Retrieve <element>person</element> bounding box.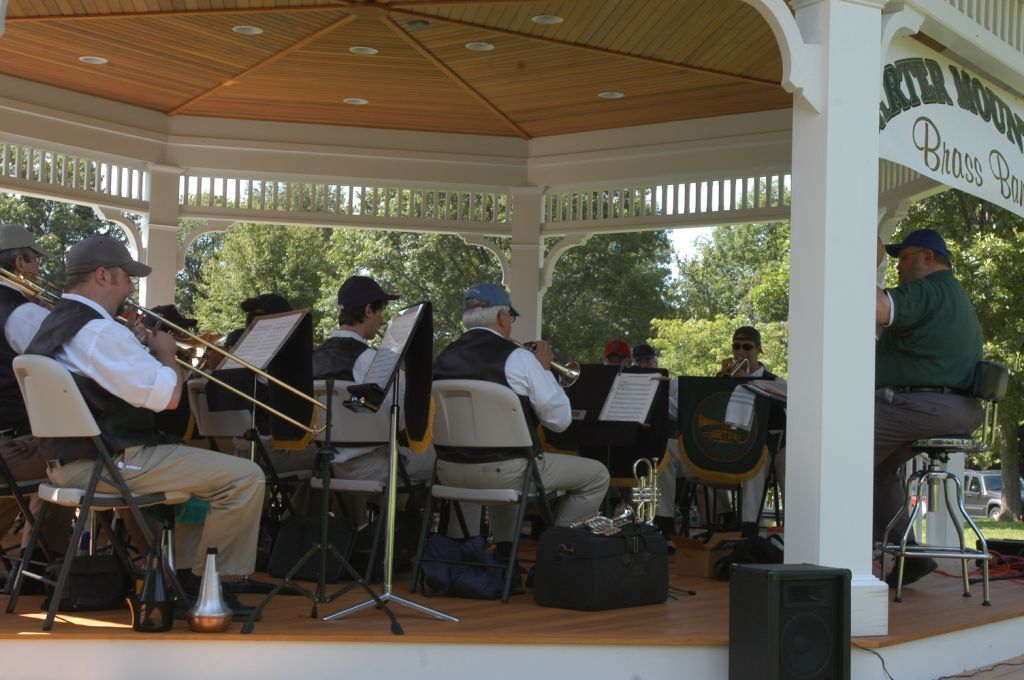
Bounding box: (653, 327, 790, 539).
